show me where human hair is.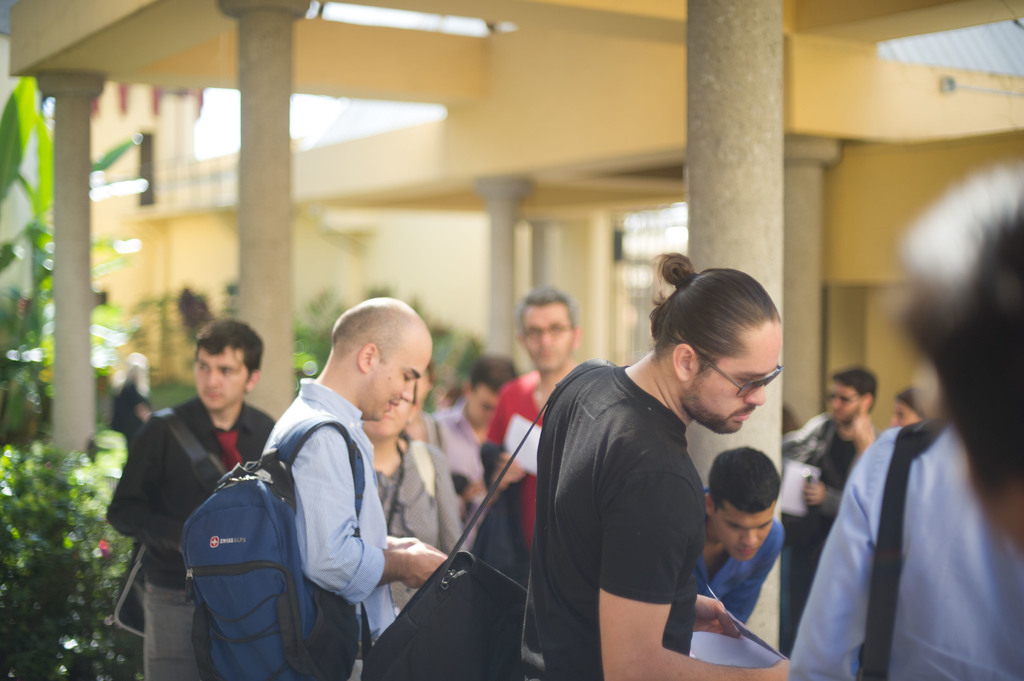
human hair is at (707, 445, 781, 519).
